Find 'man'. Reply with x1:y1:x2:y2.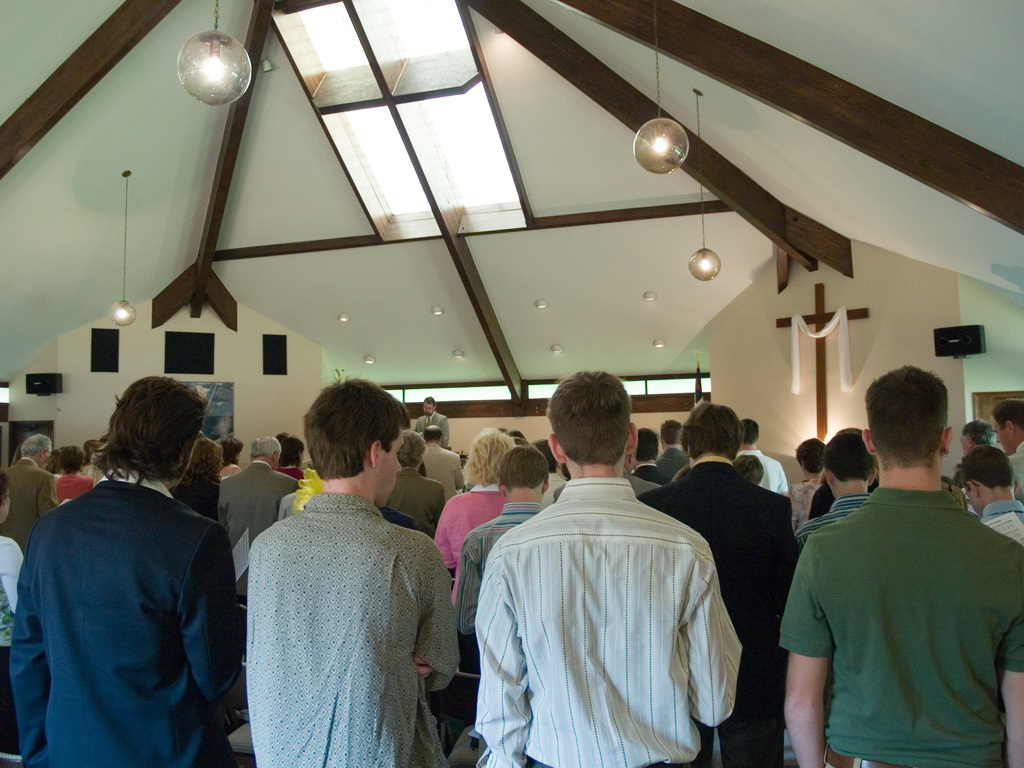
554:463:570:497.
